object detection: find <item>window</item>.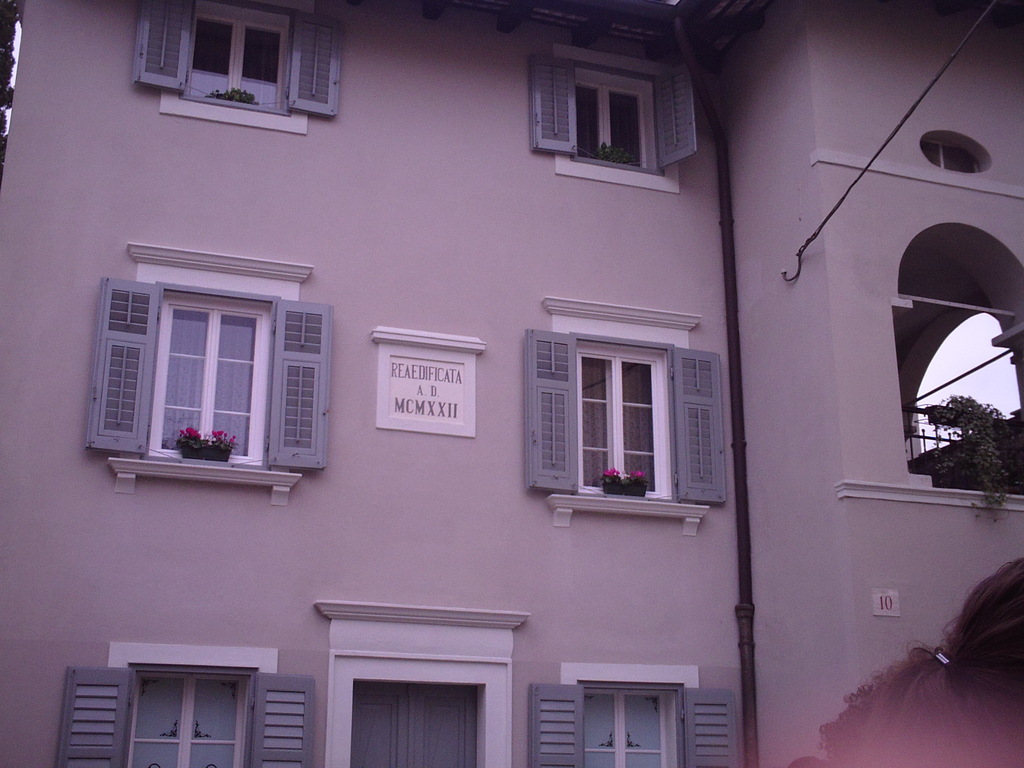
522,46,701,201.
